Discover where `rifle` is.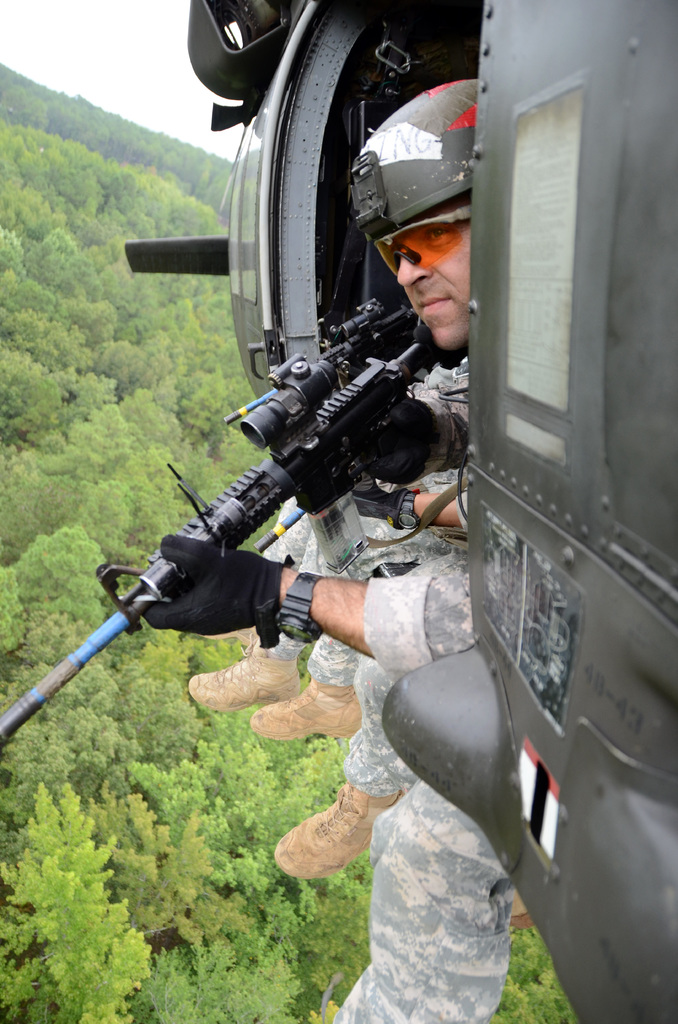
Discovered at detection(95, 269, 481, 672).
